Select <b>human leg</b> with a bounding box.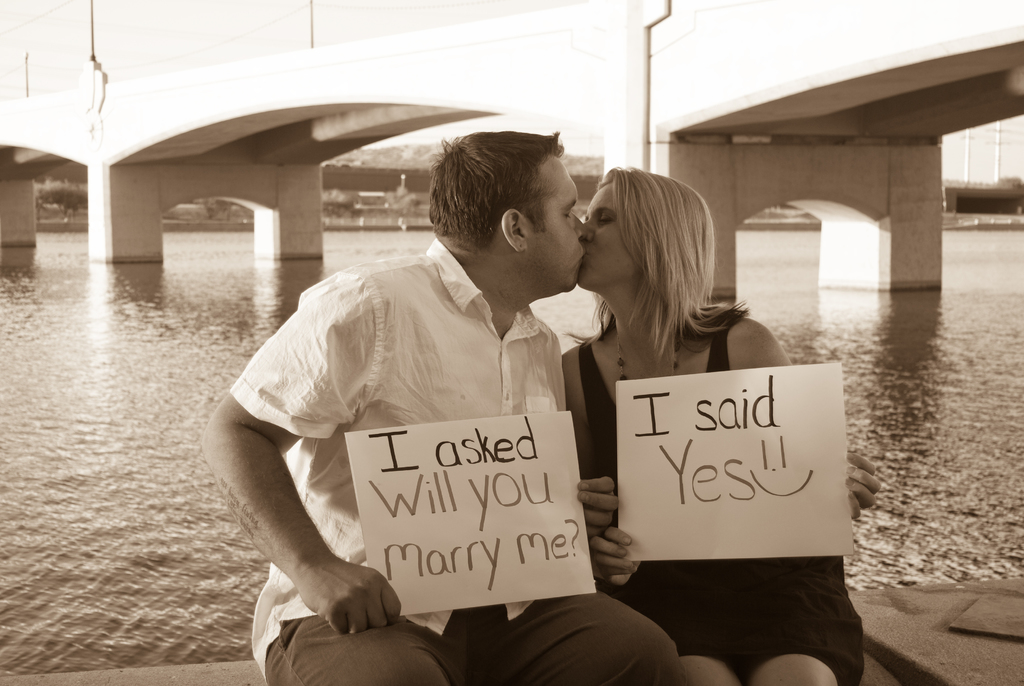
[x1=677, y1=653, x2=747, y2=682].
